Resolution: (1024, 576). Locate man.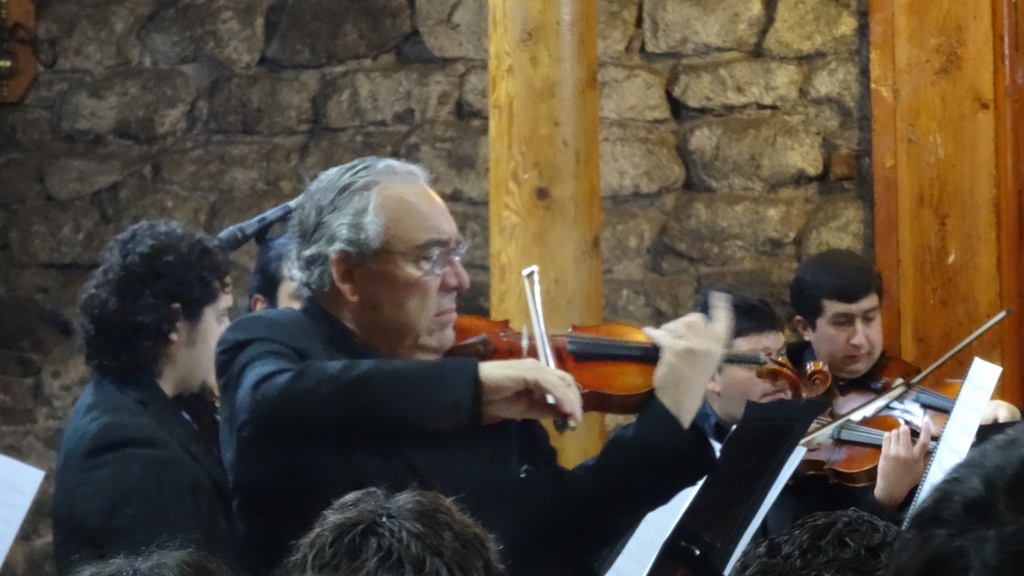
[left=68, top=536, right=229, bottom=575].
